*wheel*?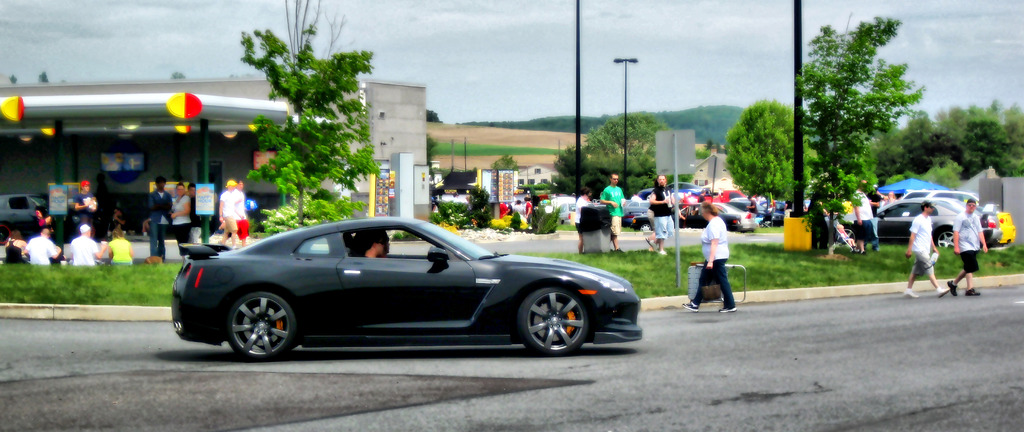
(221,285,302,366)
